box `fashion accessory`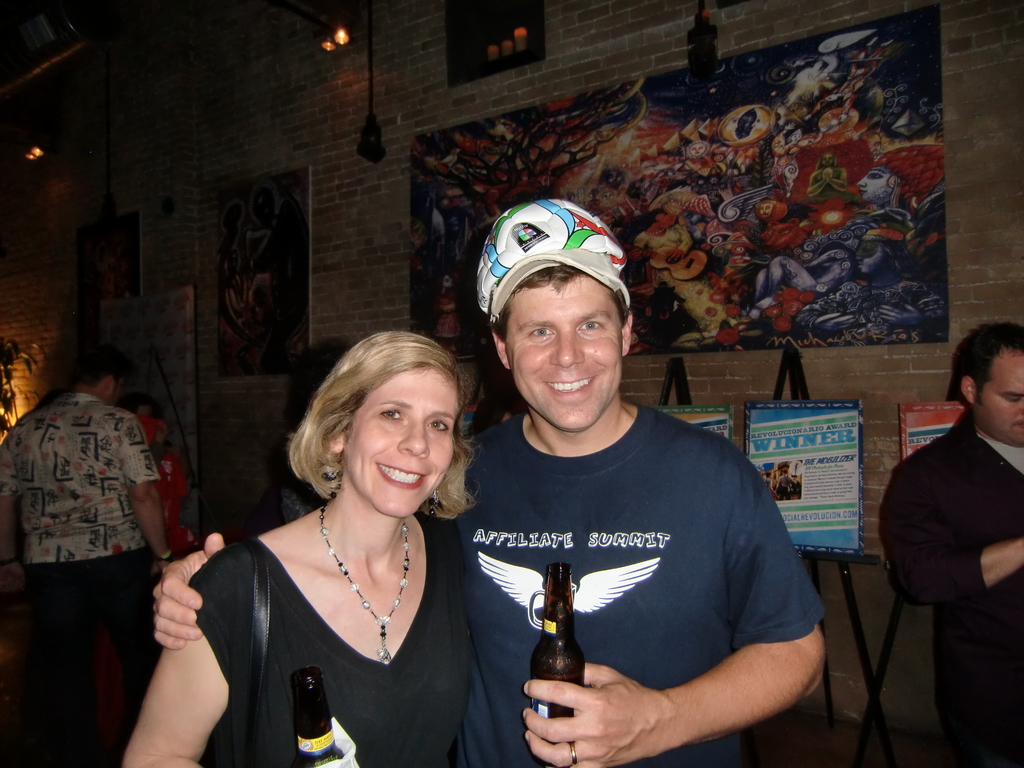
562, 735, 582, 767
